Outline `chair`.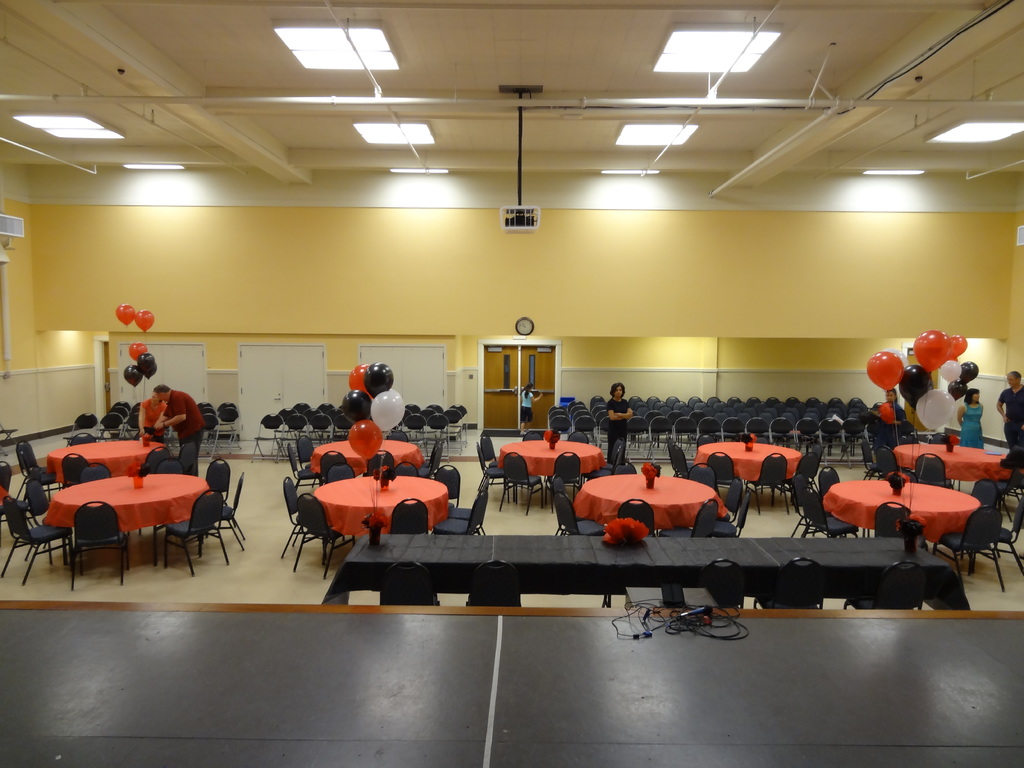
Outline: pyautogui.locateOnScreen(361, 452, 399, 481).
